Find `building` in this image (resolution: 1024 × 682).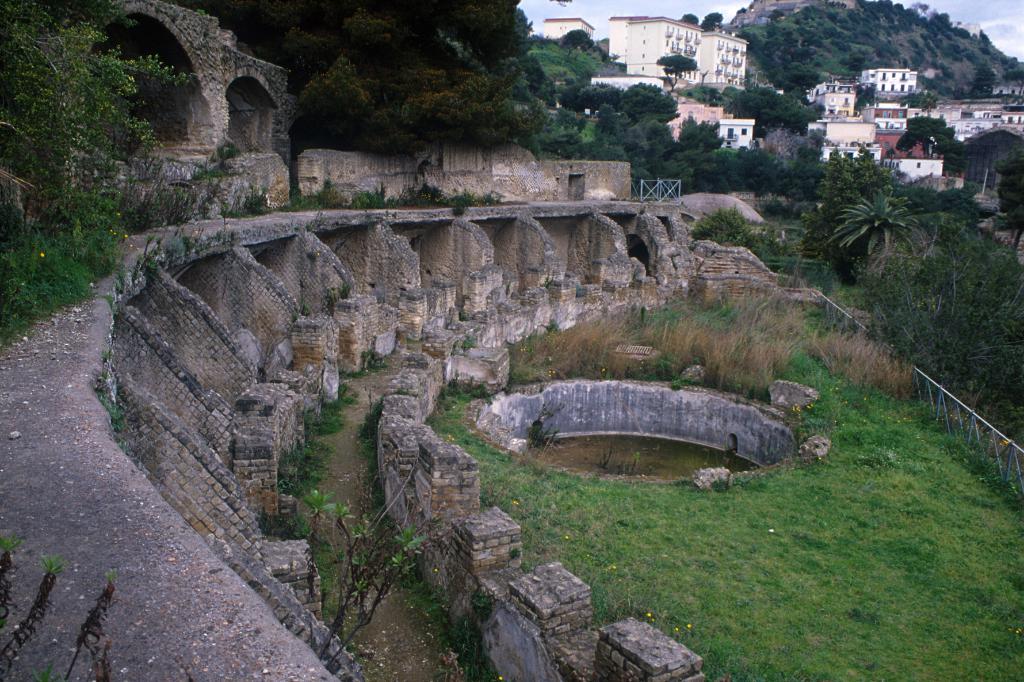
963 102 1021 138.
